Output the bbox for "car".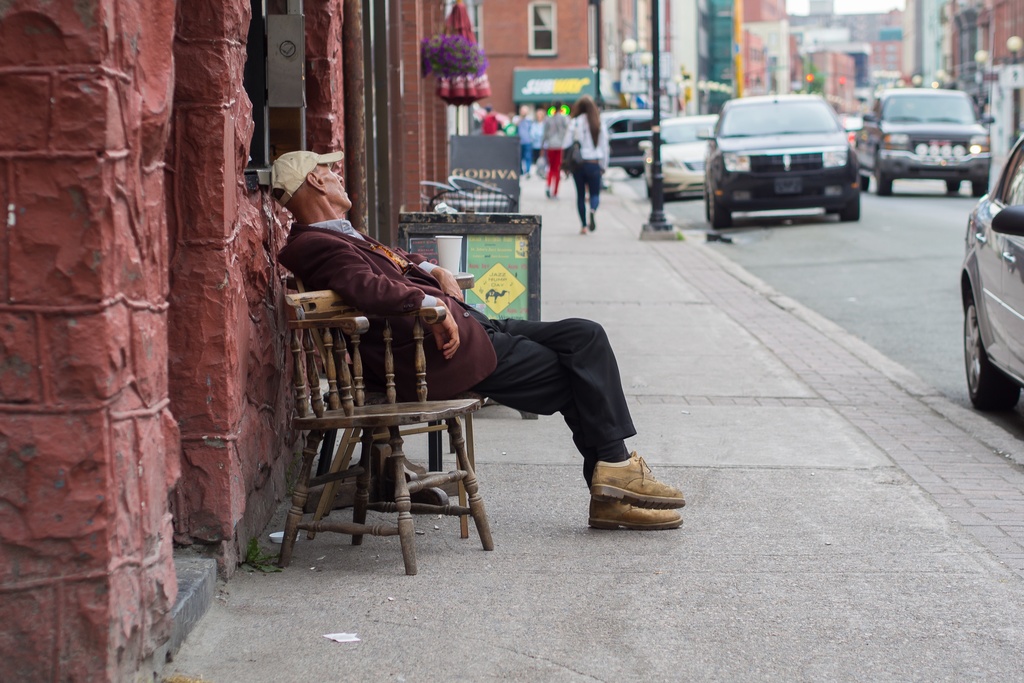
(x1=854, y1=86, x2=995, y2=197).
